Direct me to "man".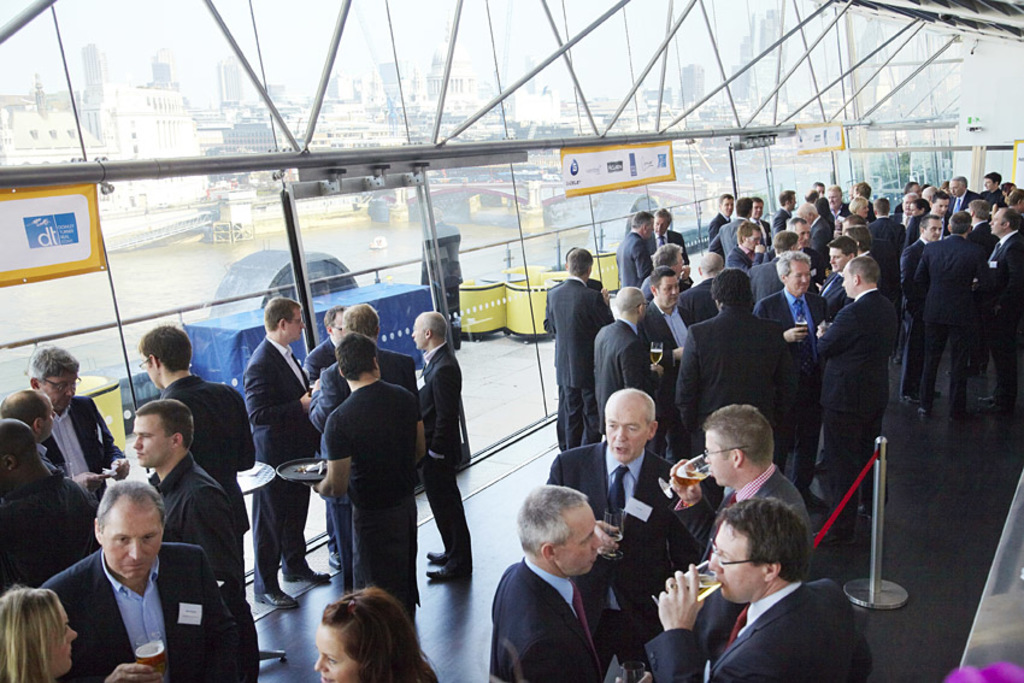
Direction: select_region(240, 294, 330, 610).
